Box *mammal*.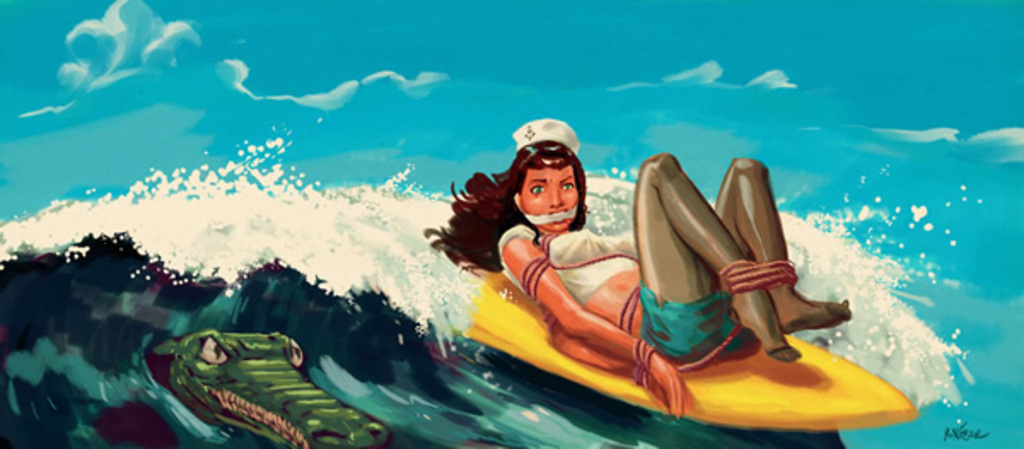
422:120:852:413.
